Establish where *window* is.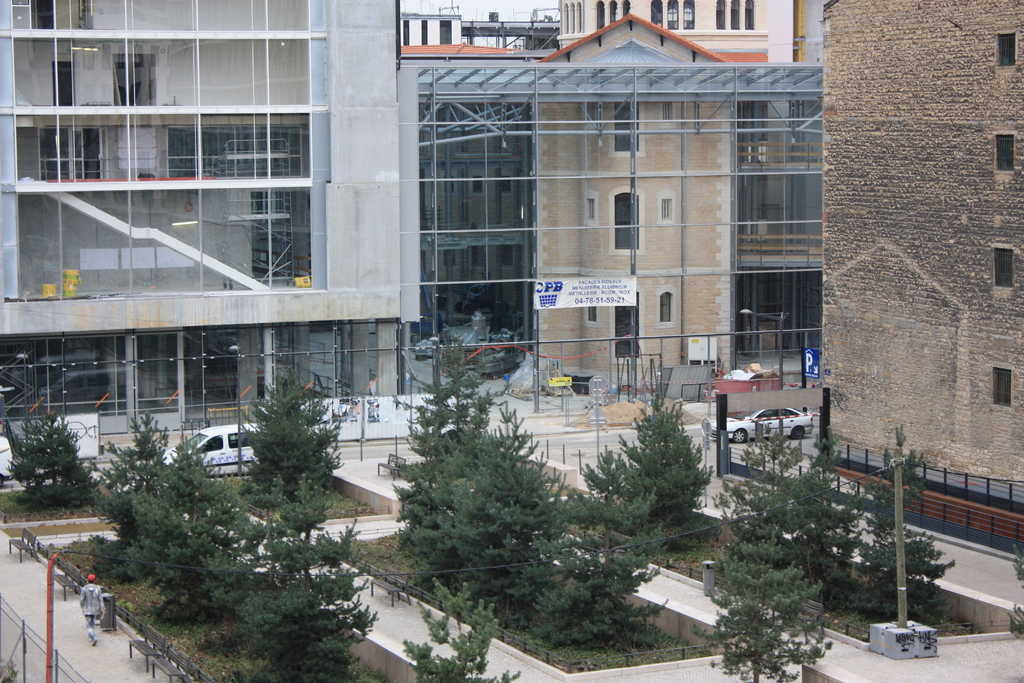
Established at (473, 176, 483, 193).
